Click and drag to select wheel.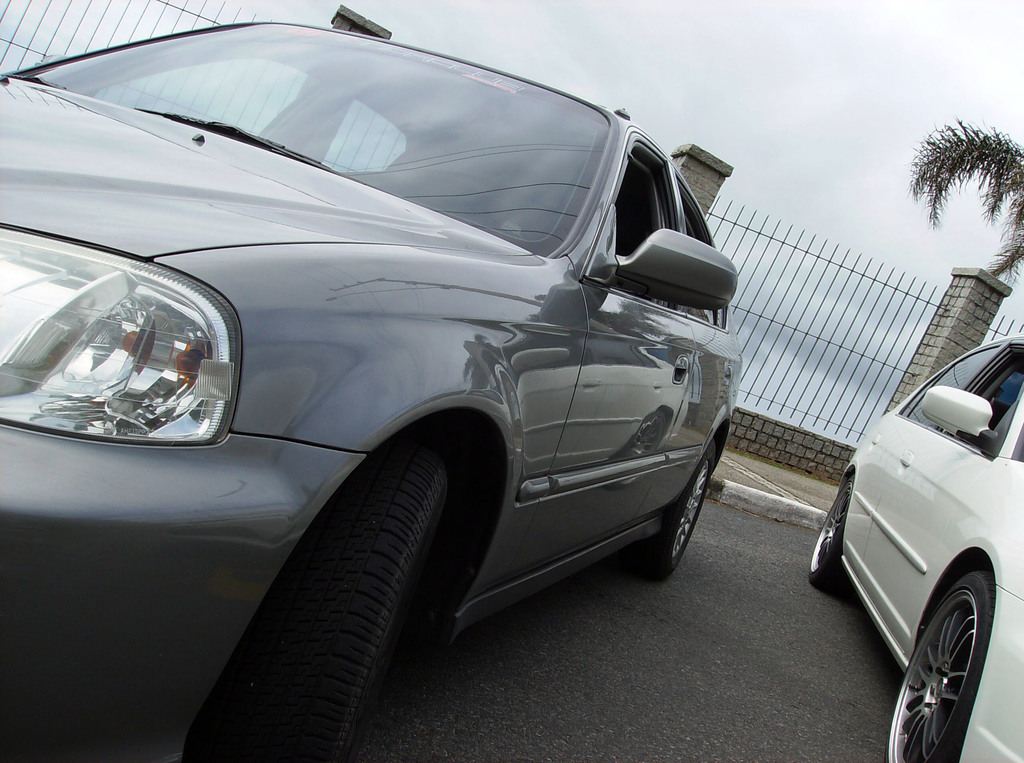
Selection: bbox=(885, 567, 996, 762).
